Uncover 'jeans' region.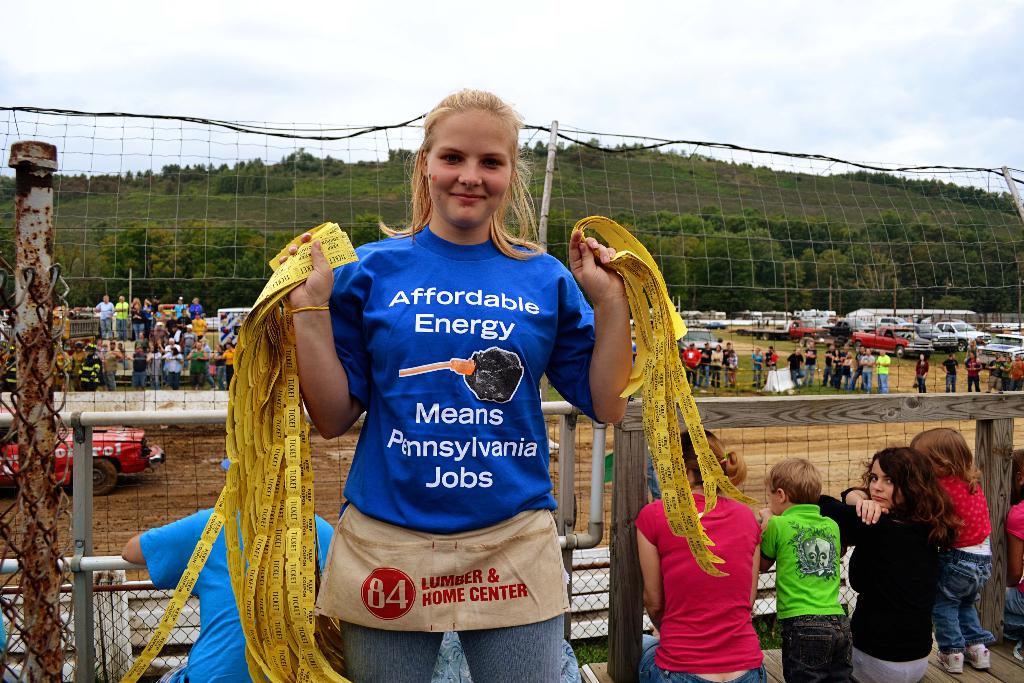
Uncovered: 781:616:855:681.
